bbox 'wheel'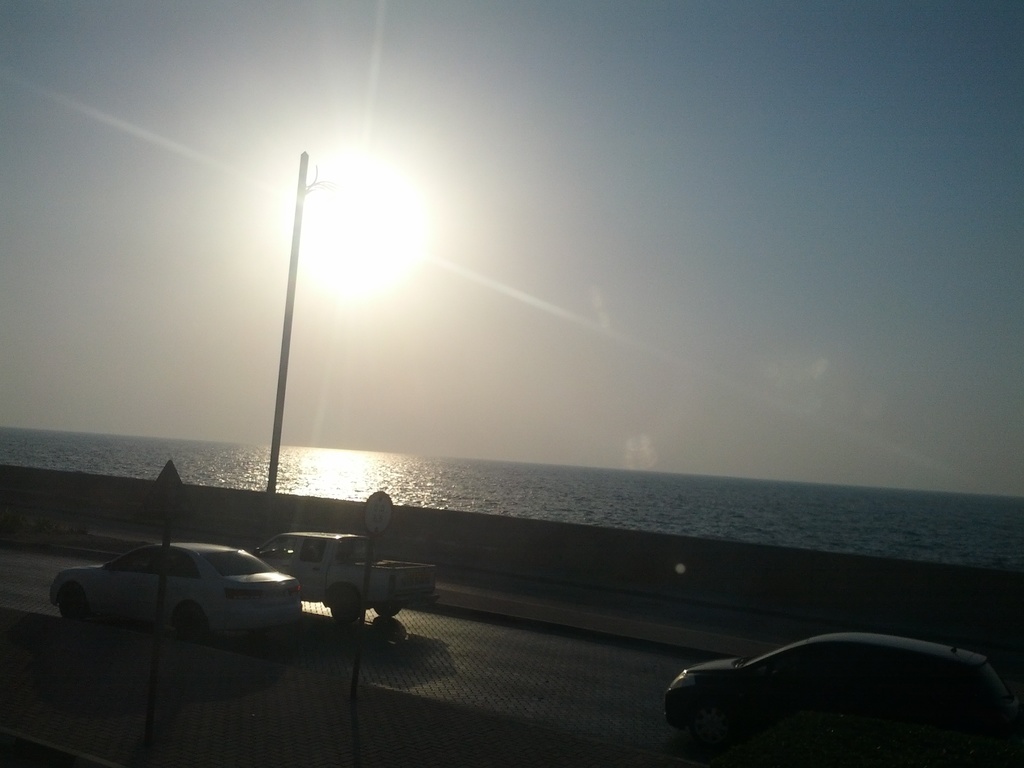
61,582,86,621
